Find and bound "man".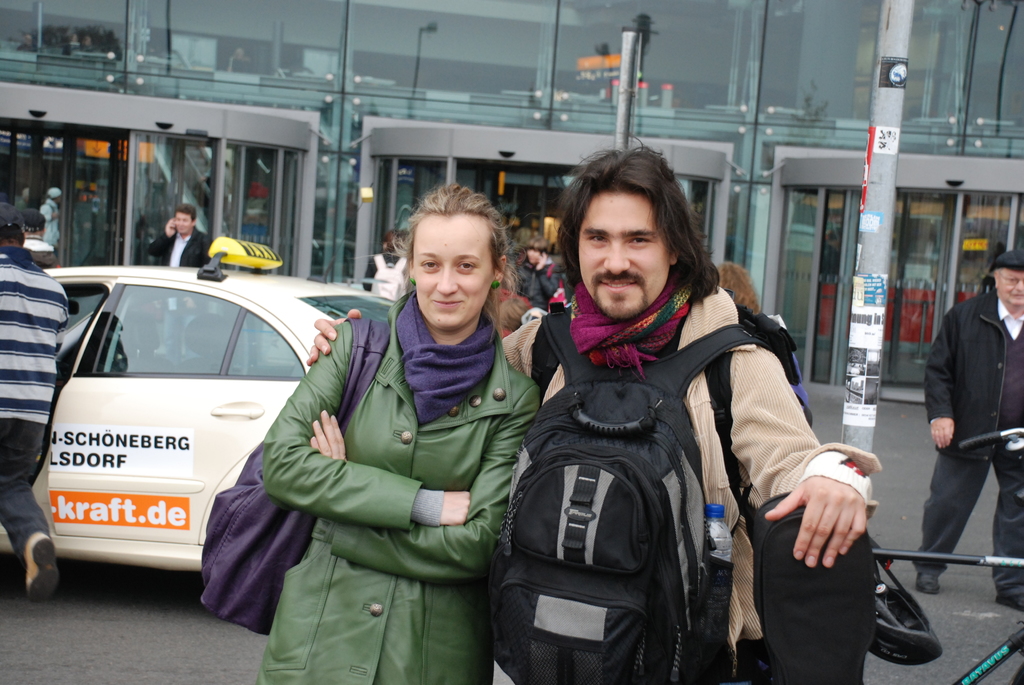
Bound: 304:136:881:684.
